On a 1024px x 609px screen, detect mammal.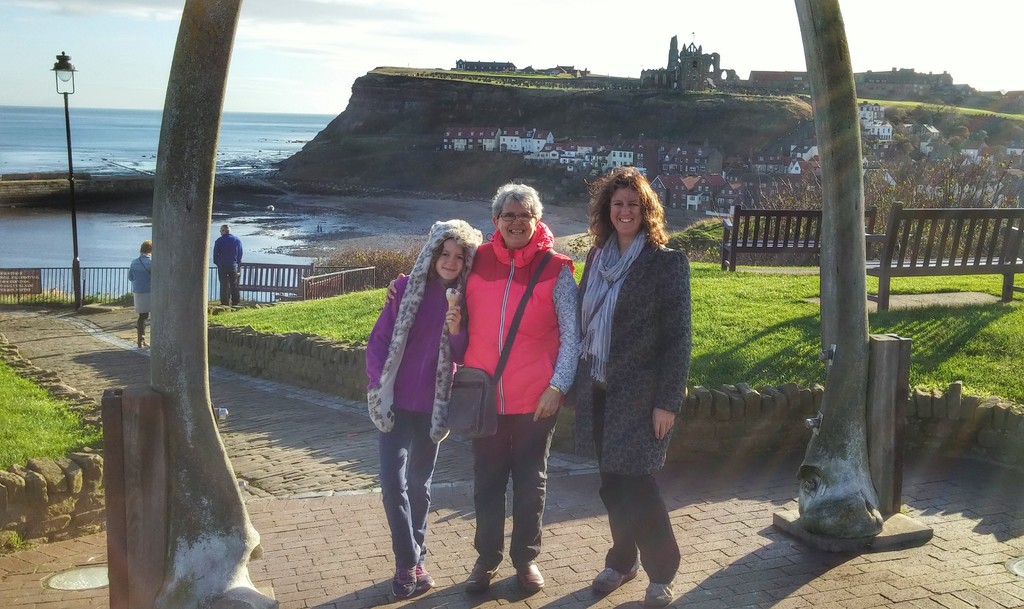
rect(384, 180, 580, 592).
